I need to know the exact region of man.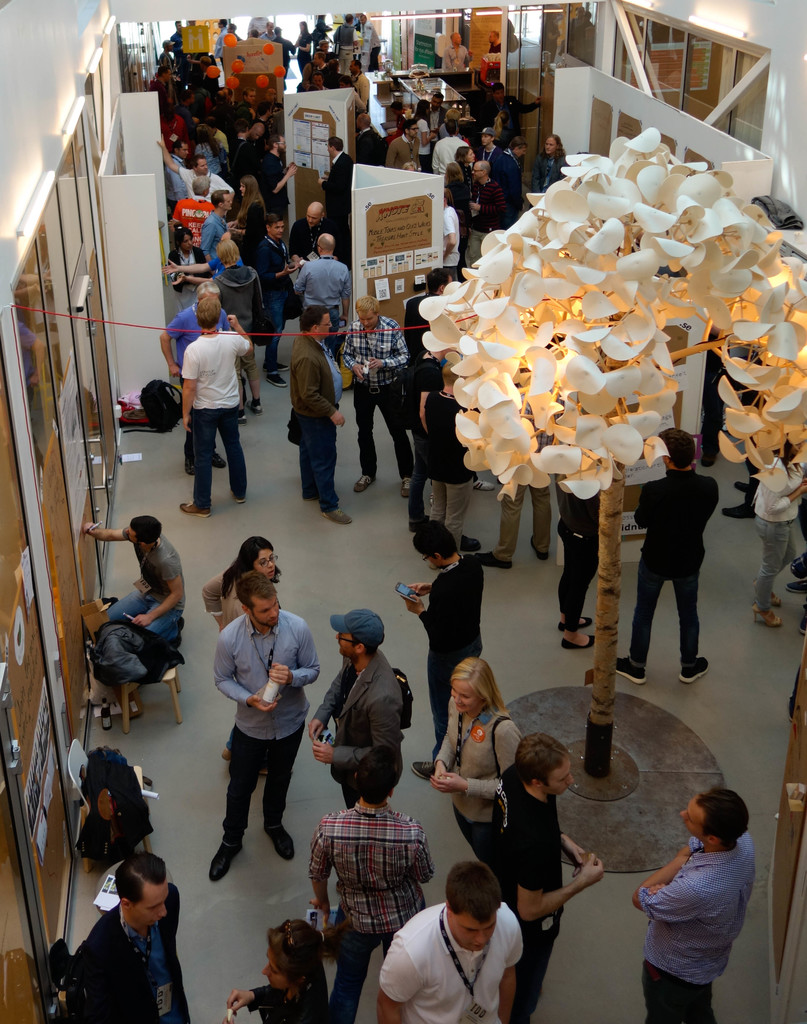
Region: detection(497, 140, 532, 209).
